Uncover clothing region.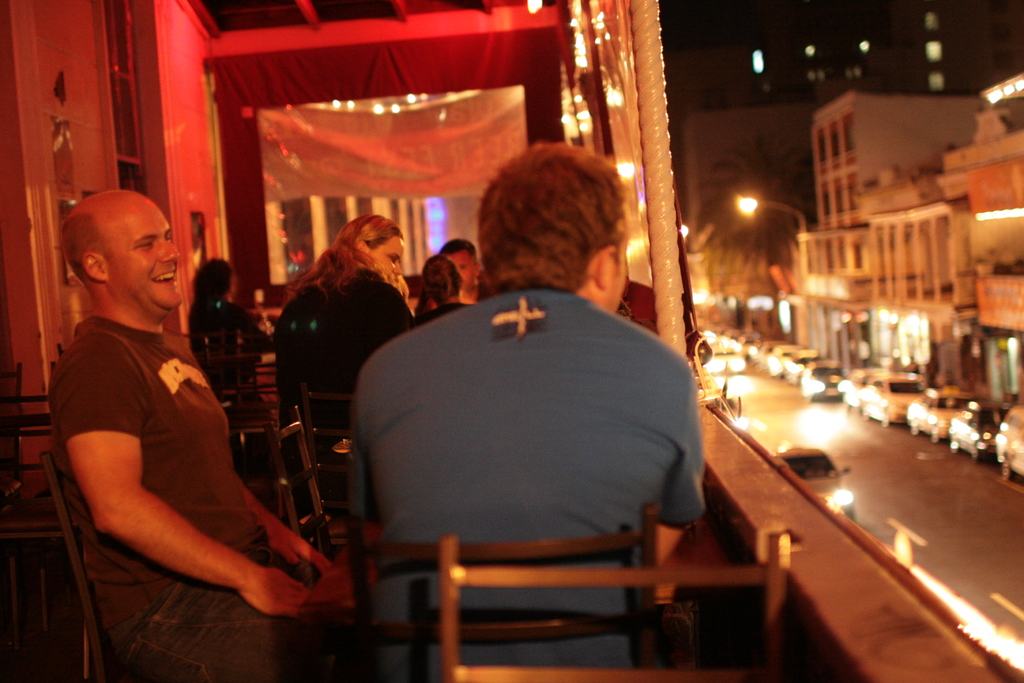
Uncovered: rect(52, 250, 285, 648).
